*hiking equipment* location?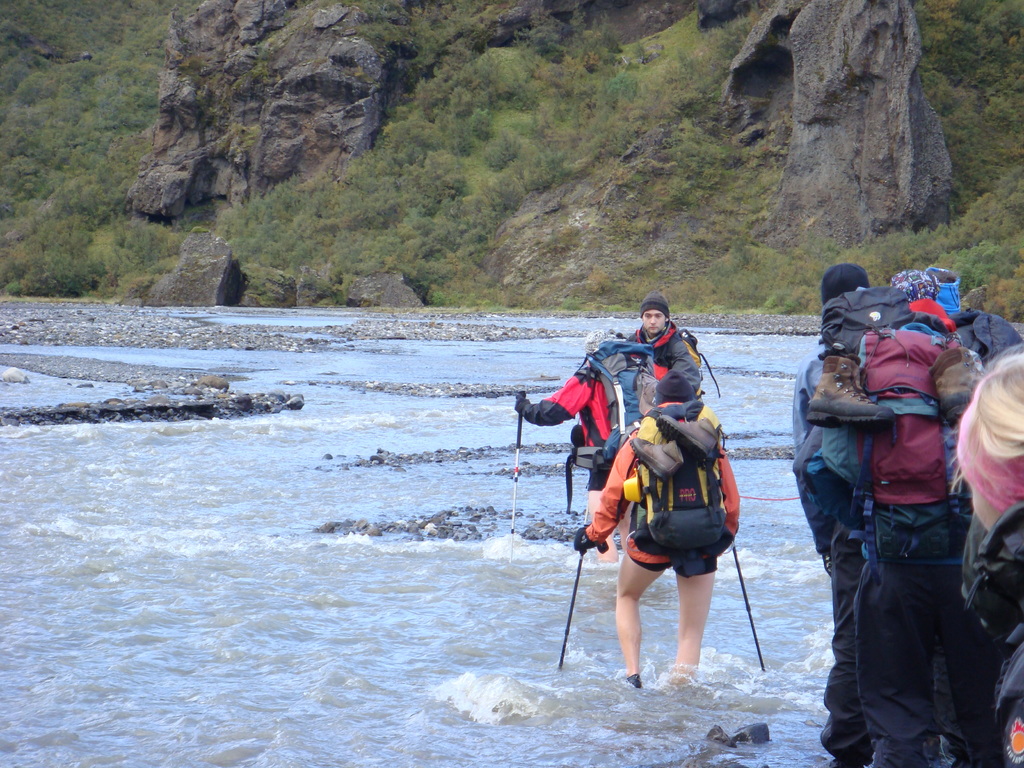
[left=948, top=307, right=1023, bottom=369]
